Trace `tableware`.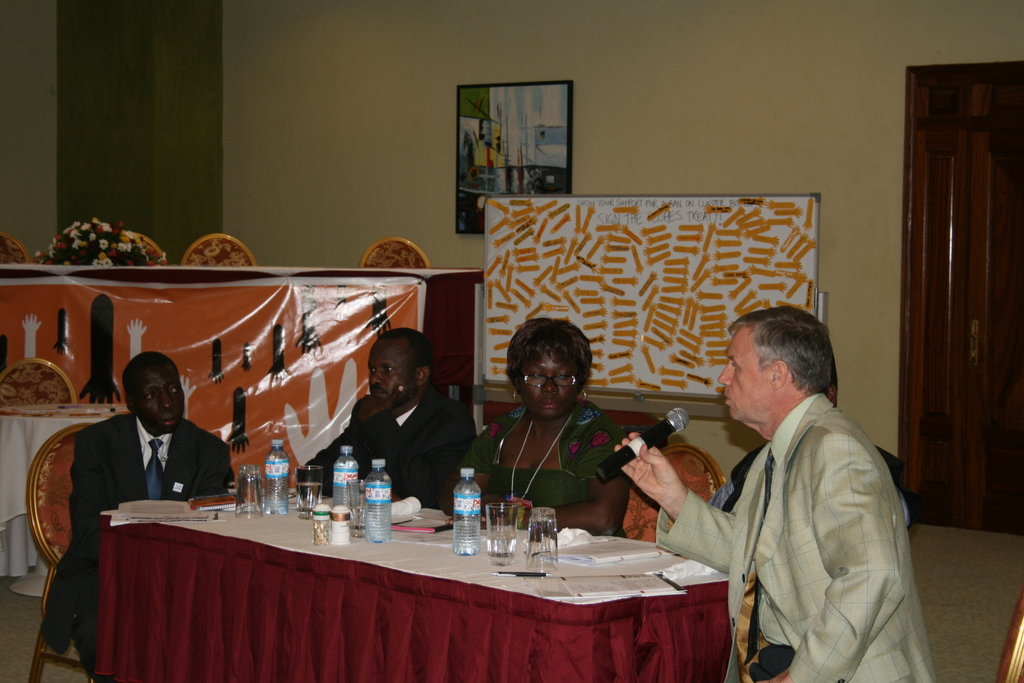
Traced to pyautogui.locateOnScreen(331, 504, 351, 545).
